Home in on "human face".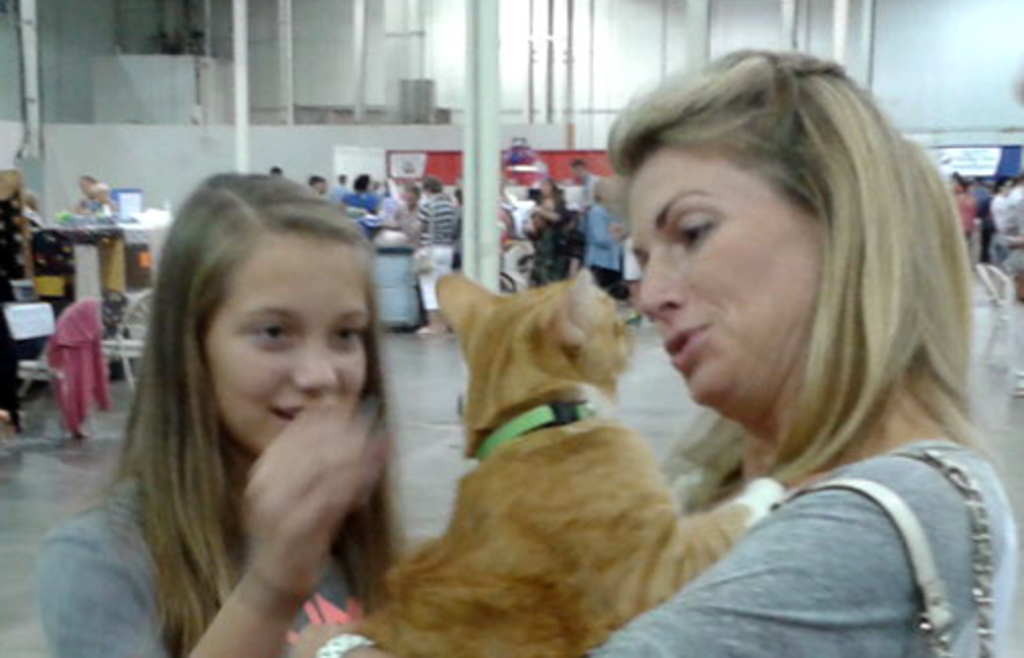
Homed in at detection(319, 181, 321, 189).
